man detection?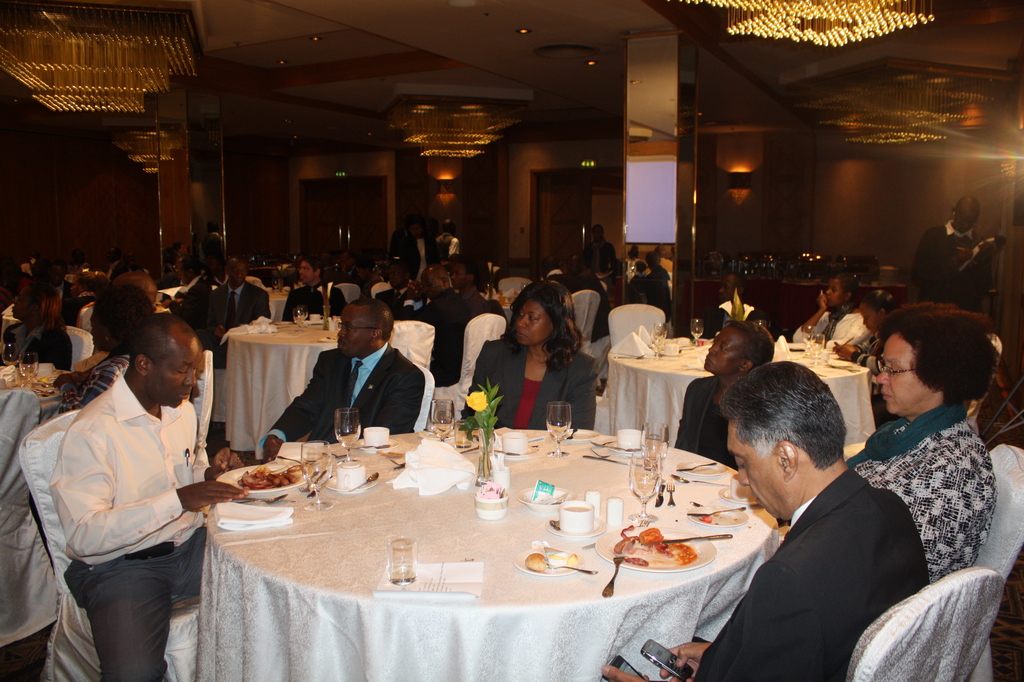
<bbox>602, 360, 926, 681</bbox>
